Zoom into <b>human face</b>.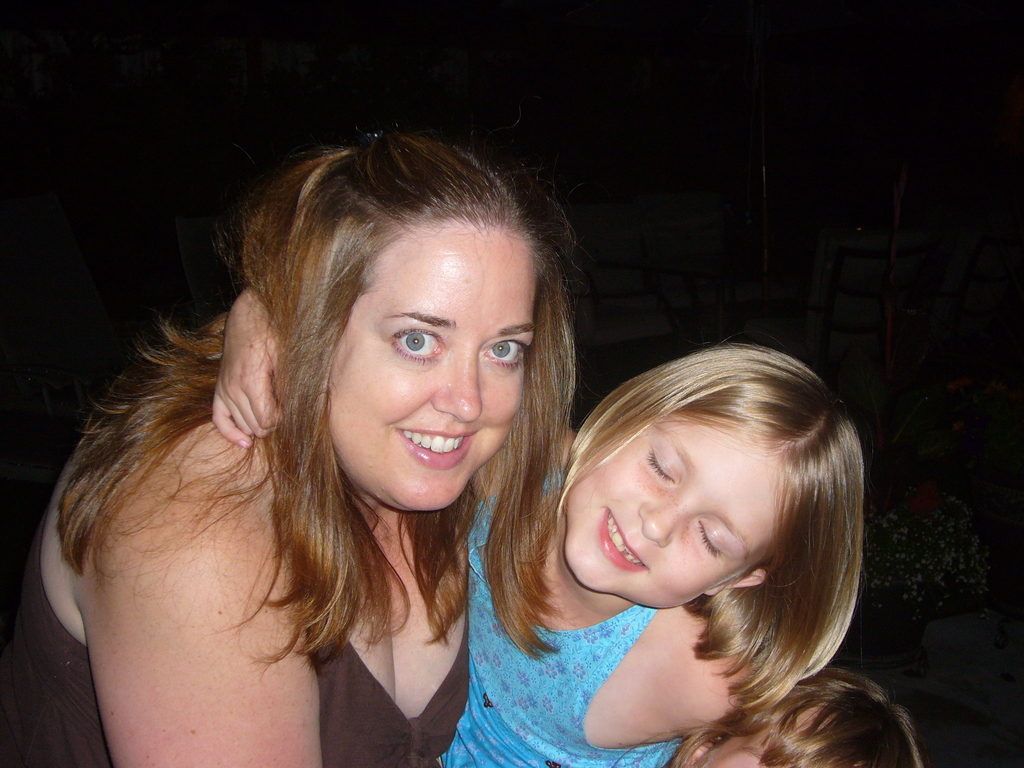
Zoom target: crop(326, 216, 541, 509).
